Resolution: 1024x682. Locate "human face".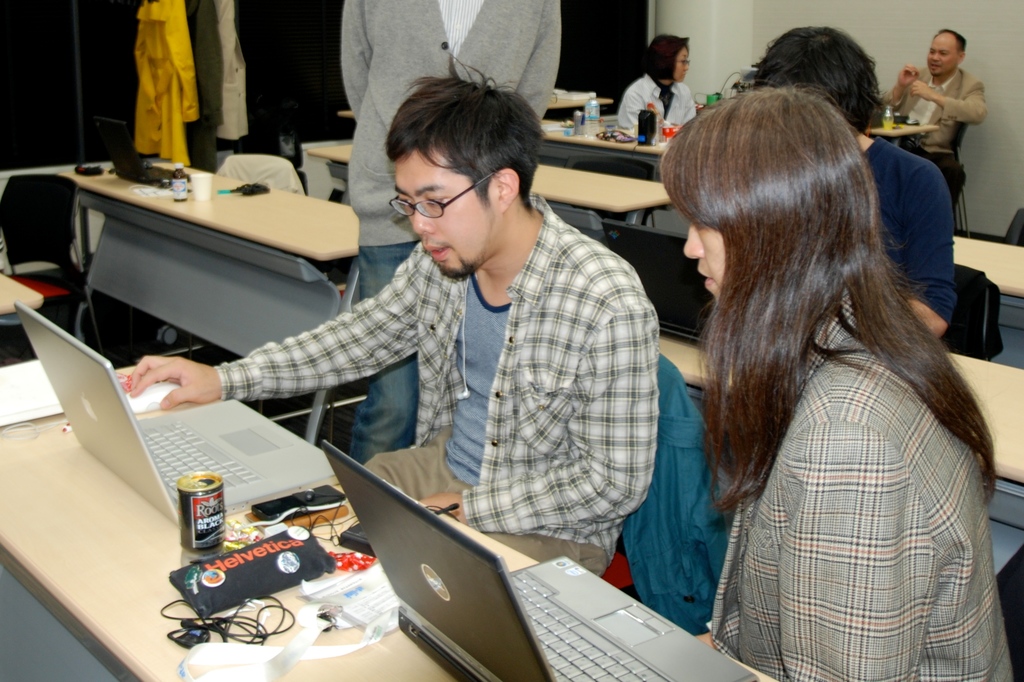
927, 37, 961, 76.
